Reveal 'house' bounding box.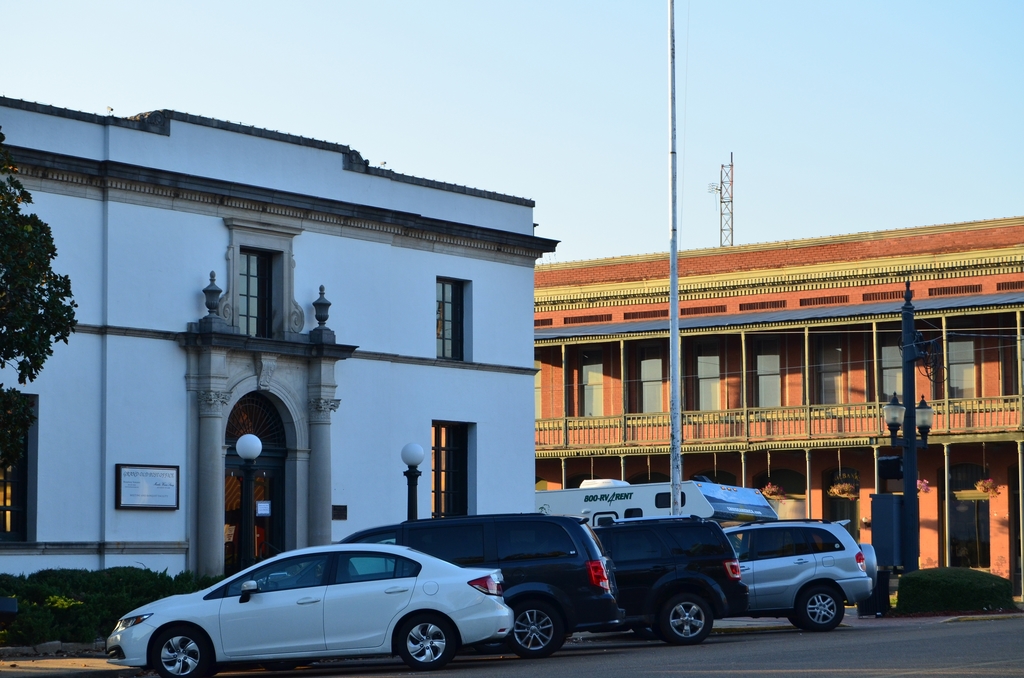
Revealed: BBox(492, 218, 1018, 526).
